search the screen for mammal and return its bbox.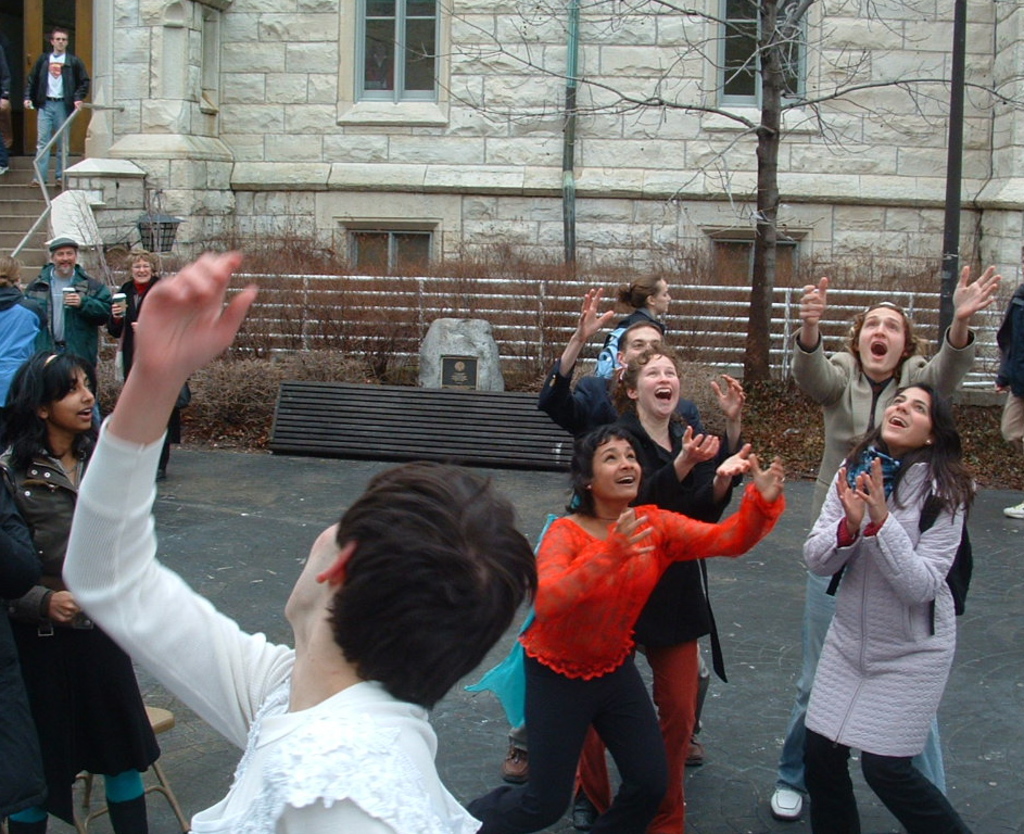
Found: 0:249:53:443.
